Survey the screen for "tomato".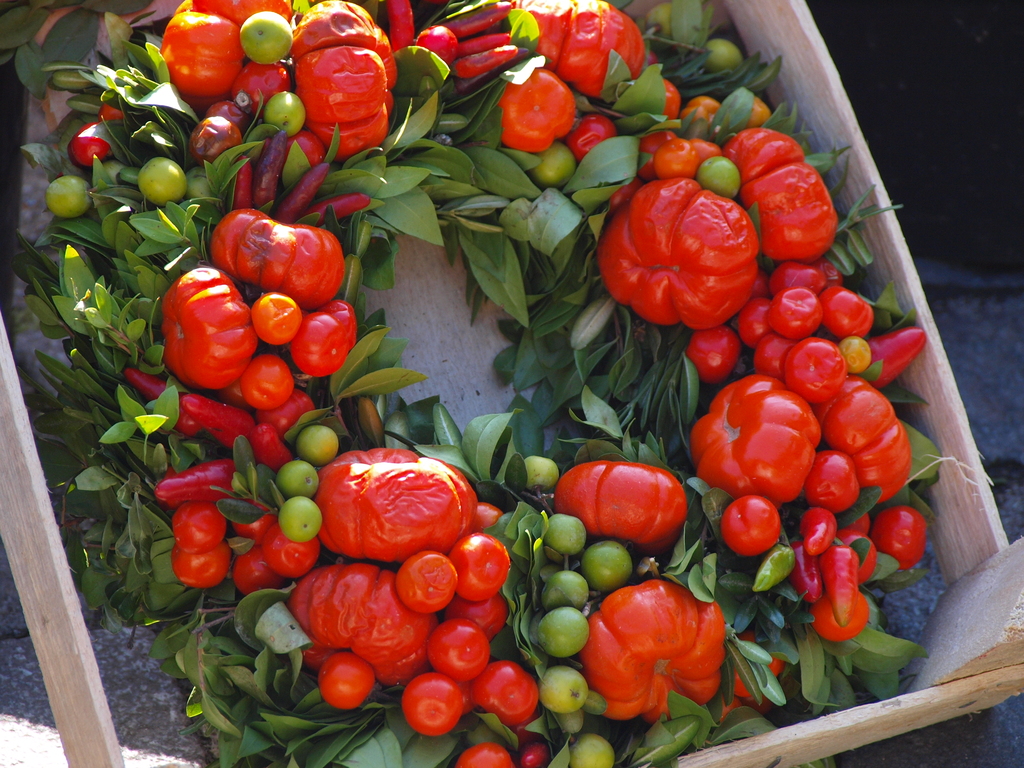
Survey found: bbox=(822, 285, 874, 339).
